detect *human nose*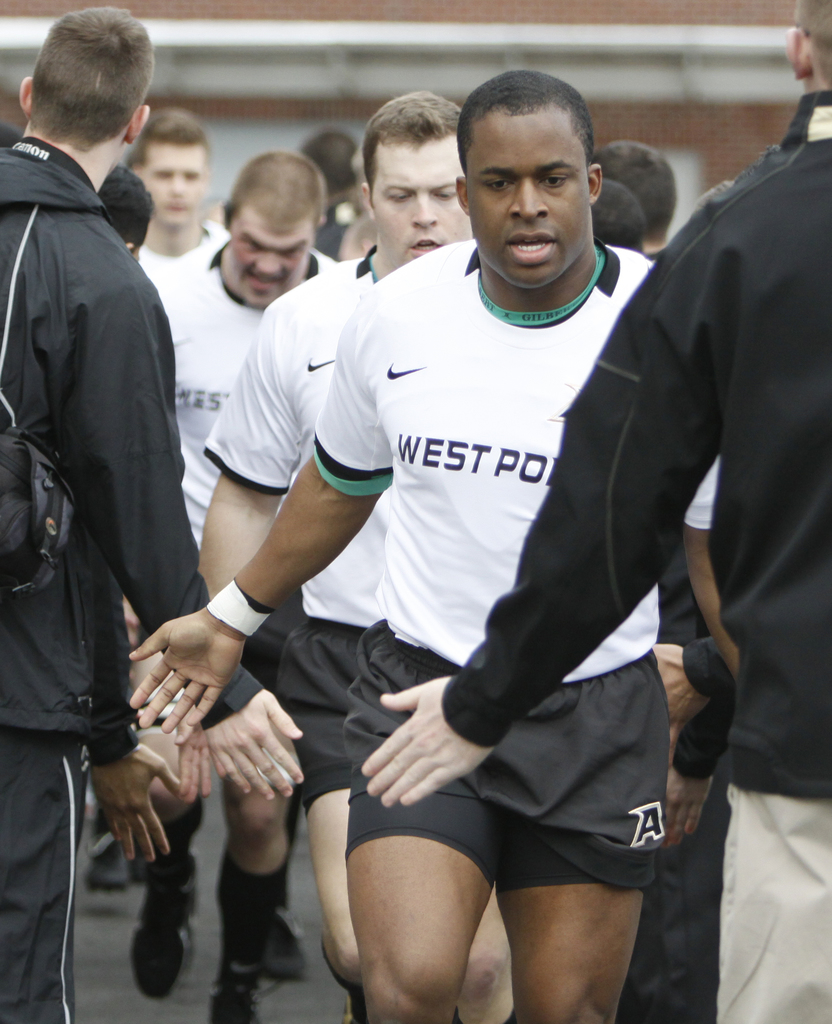
bbox=(405, 194, 434, 223)
